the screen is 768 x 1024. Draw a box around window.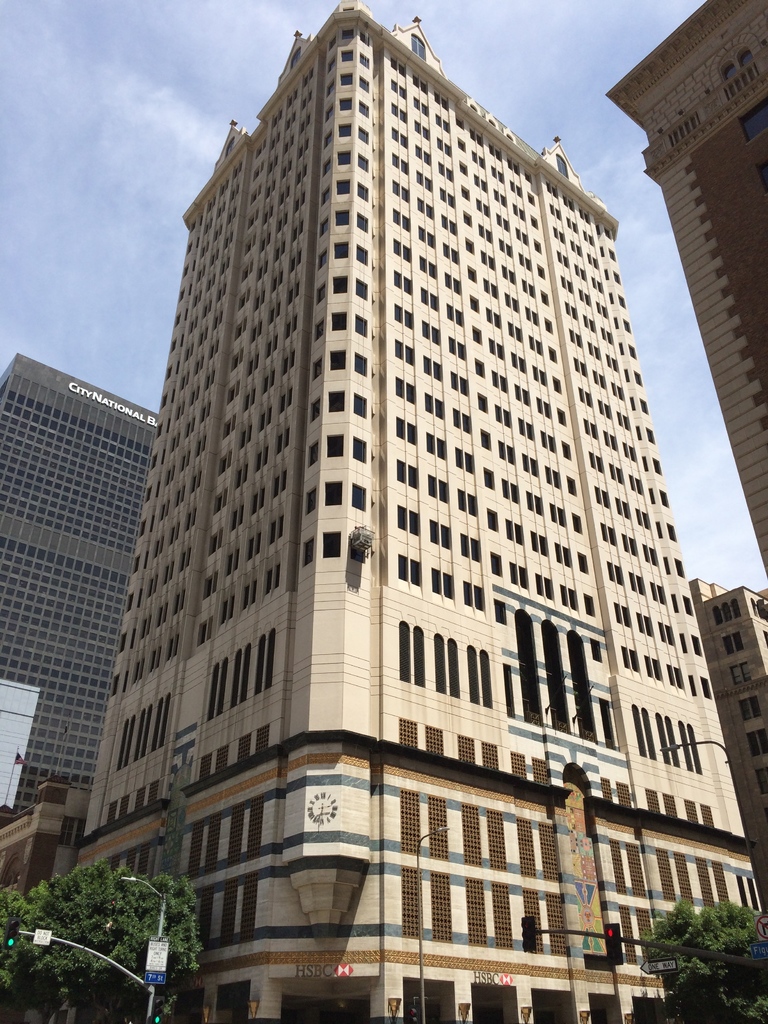
454 445 475 474.
